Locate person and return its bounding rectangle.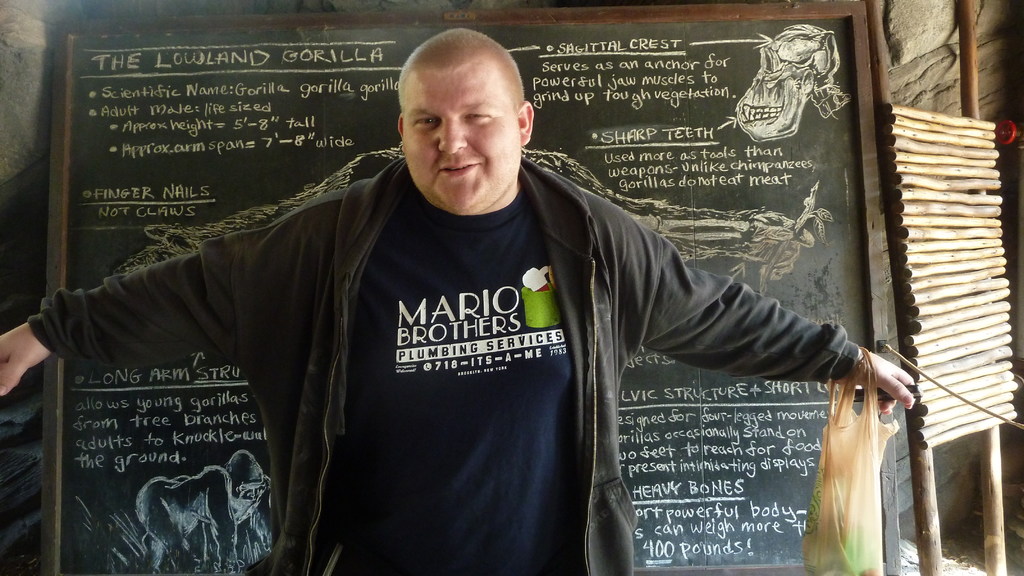
box(81, 41, 864, 559).
